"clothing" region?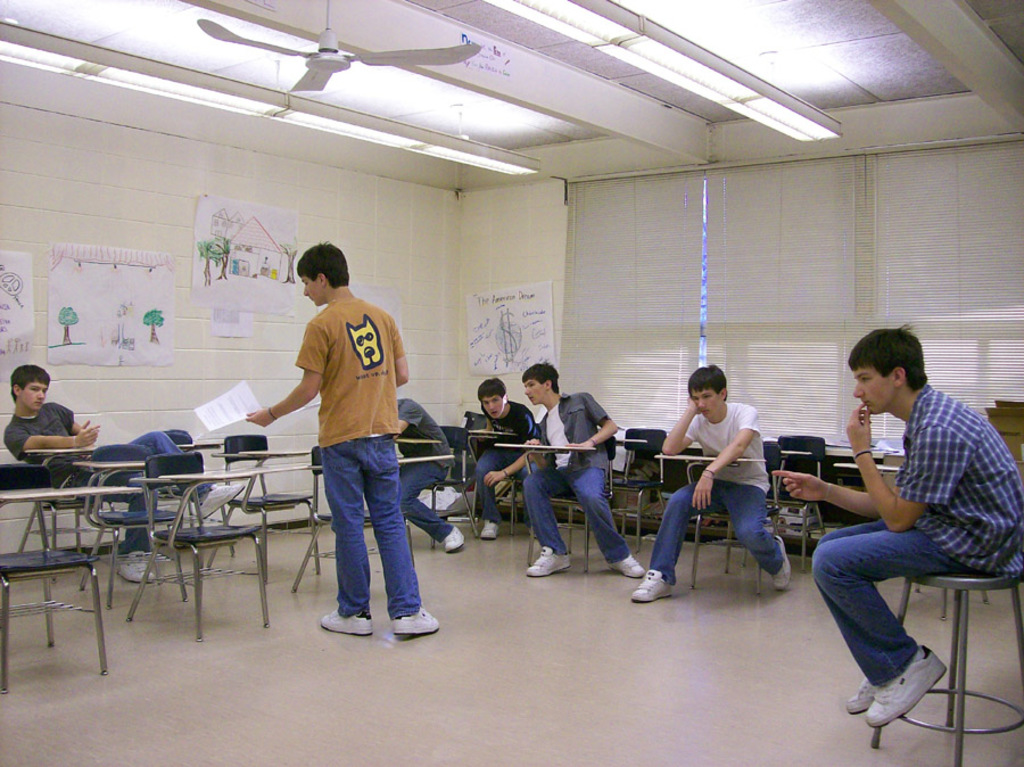
select_region(470, 396, 537, 522)
